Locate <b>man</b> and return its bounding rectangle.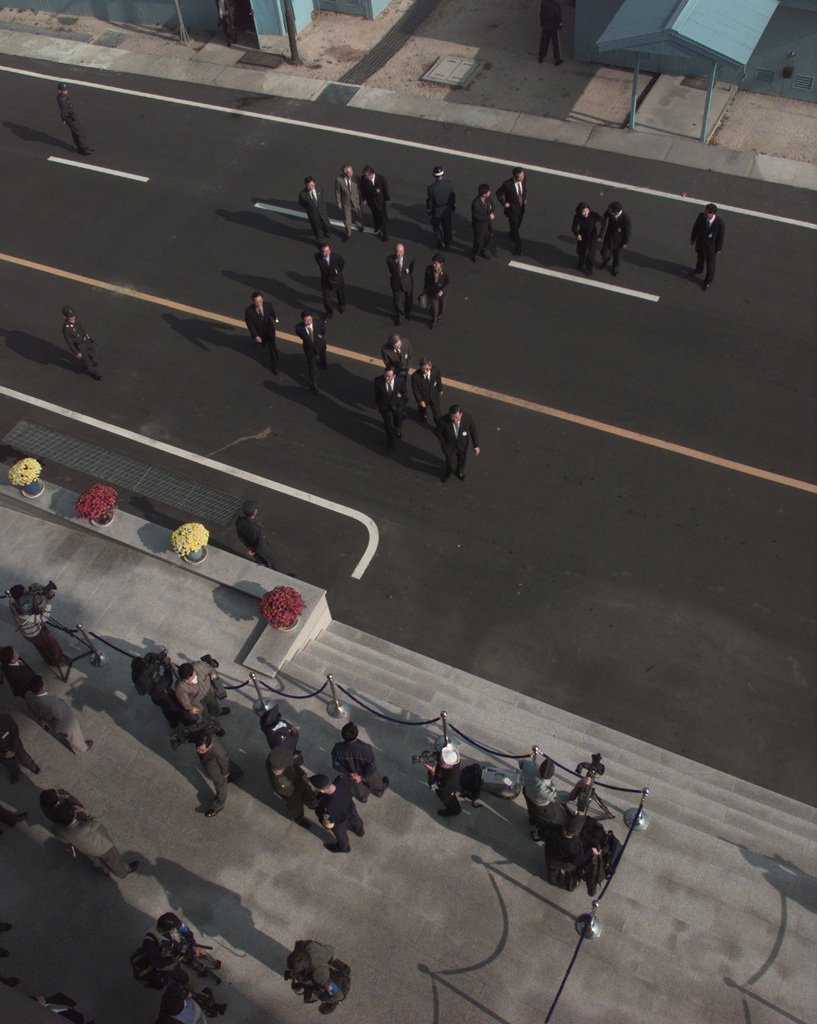
bbox=[437, 403, 483, 481].
